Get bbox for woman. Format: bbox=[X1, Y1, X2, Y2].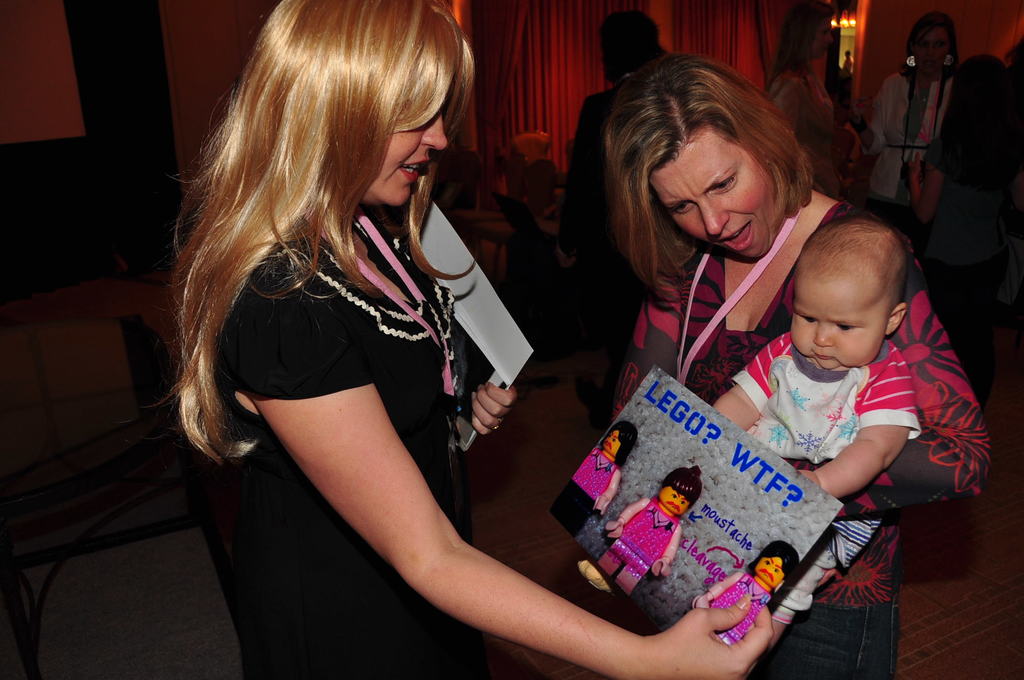
bbox=[847, 10, 961, 244].
